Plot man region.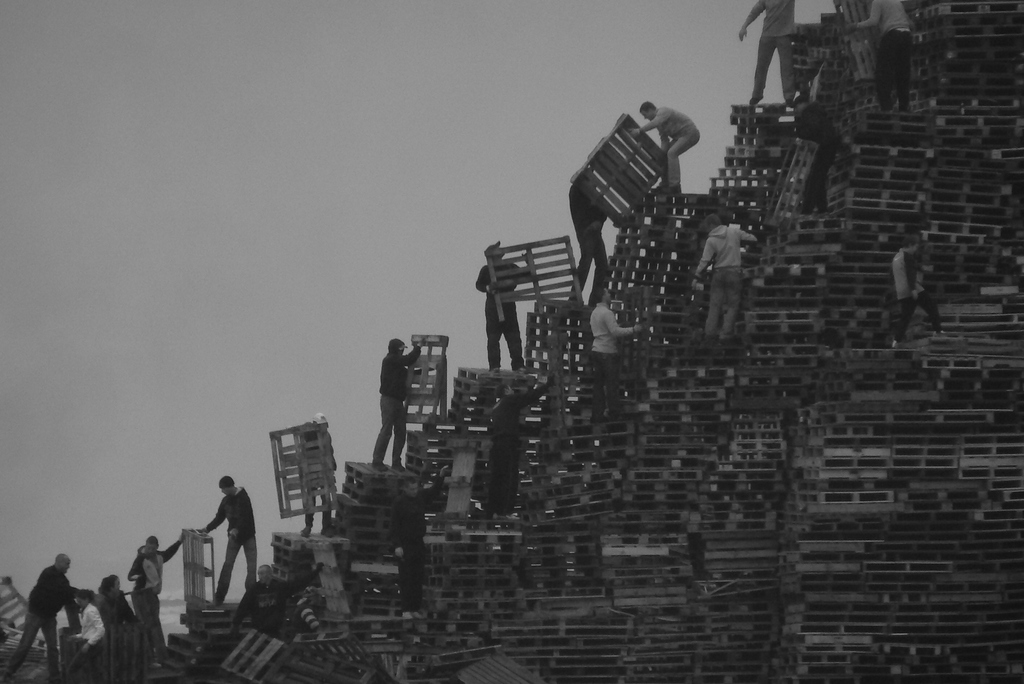
Plotted at (588,282,643,420).
